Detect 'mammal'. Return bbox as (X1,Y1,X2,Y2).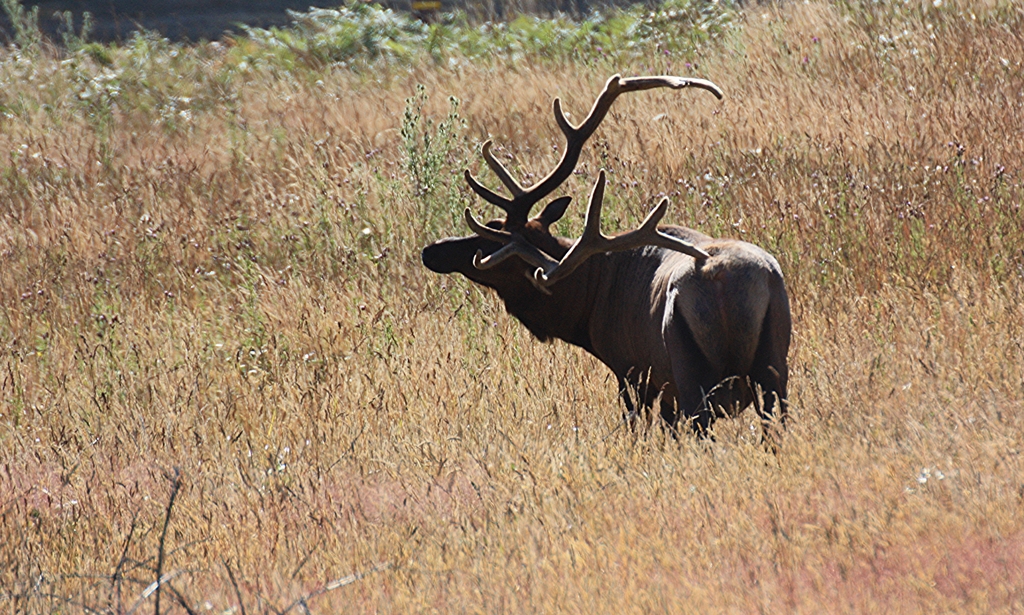
(420,146,787,463).
